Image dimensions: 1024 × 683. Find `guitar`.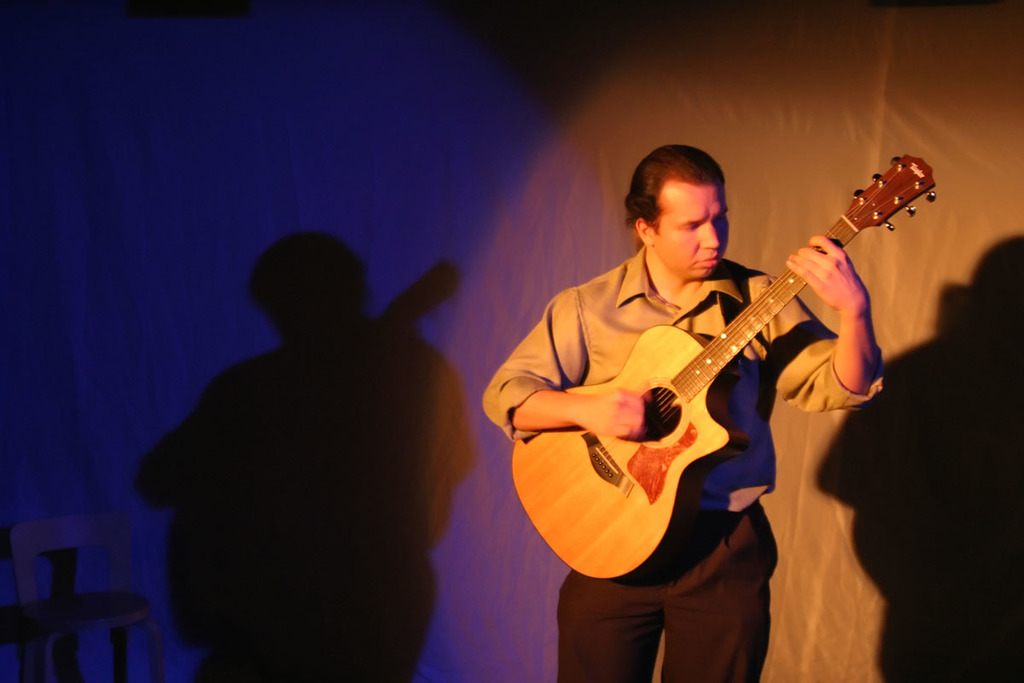
508/154/933/582.
